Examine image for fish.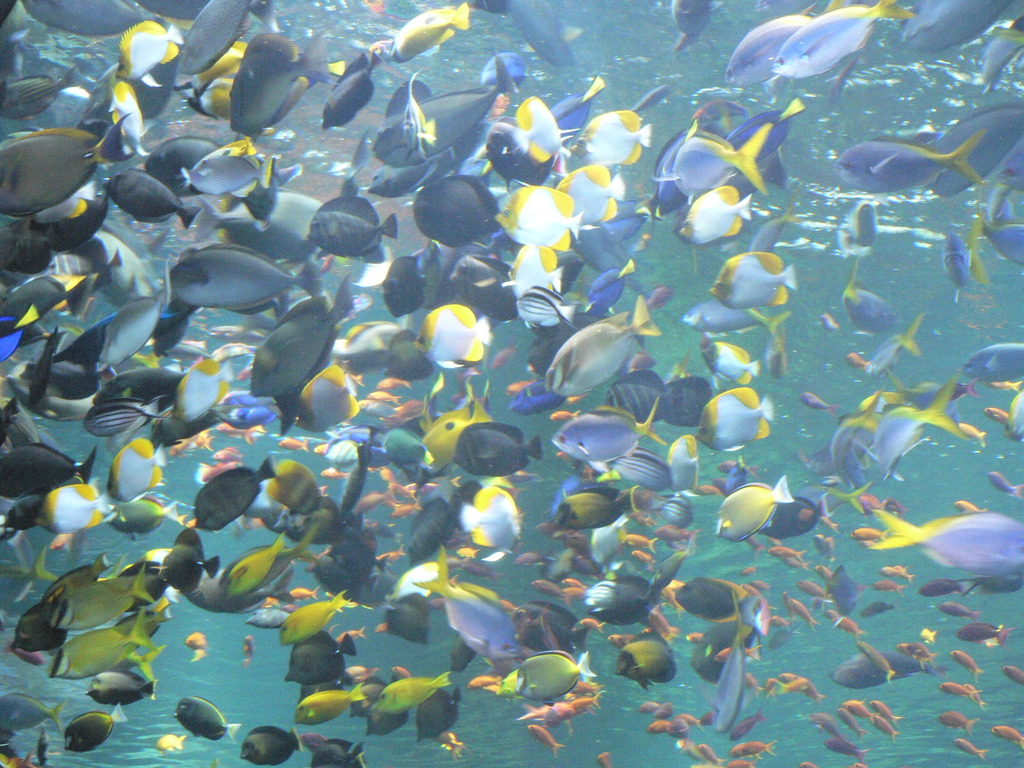
Examination result: 956:622:1017:651.
